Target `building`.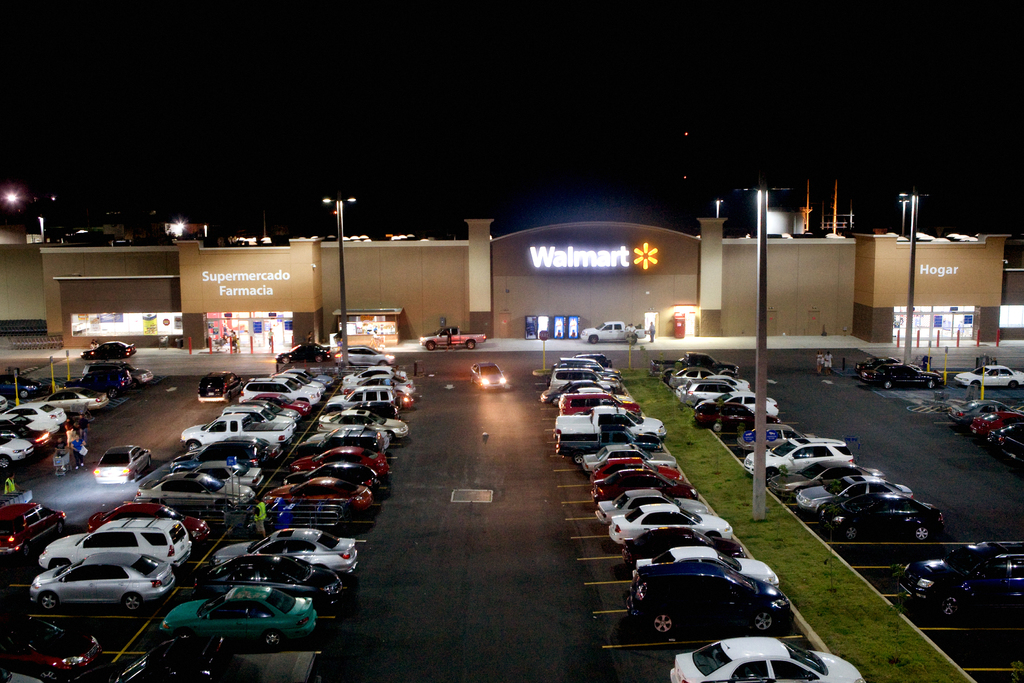
Target region: (0,217,1003,355).
